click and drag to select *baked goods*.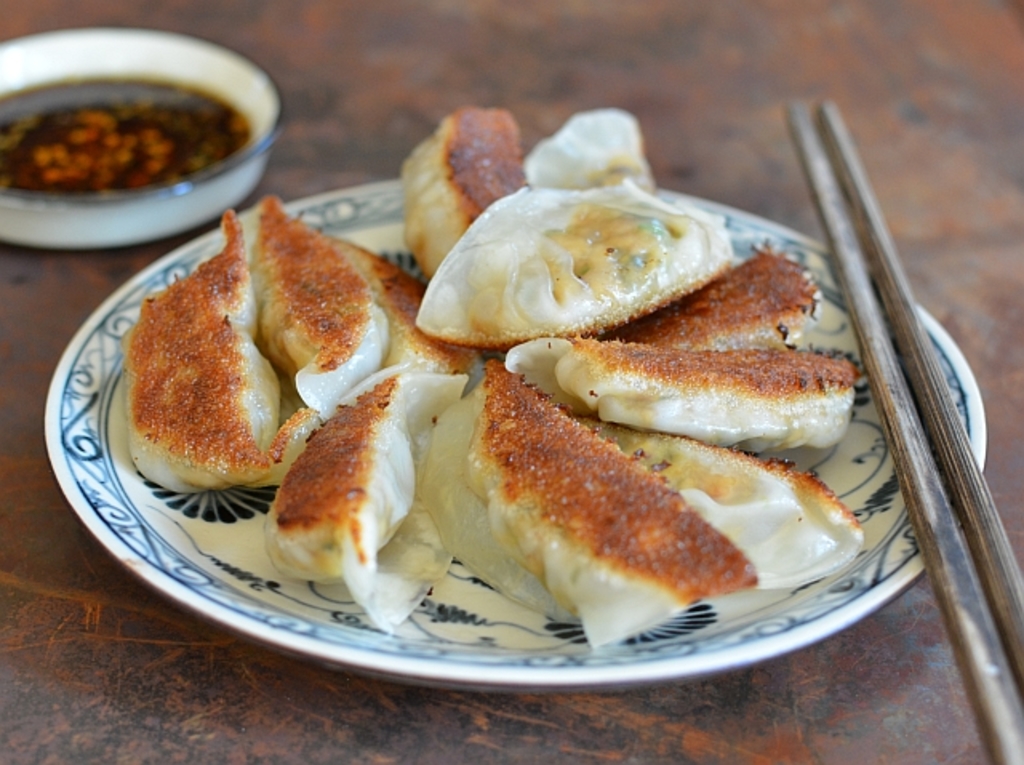
Selection: select_region(426, 357, 754, 653).
